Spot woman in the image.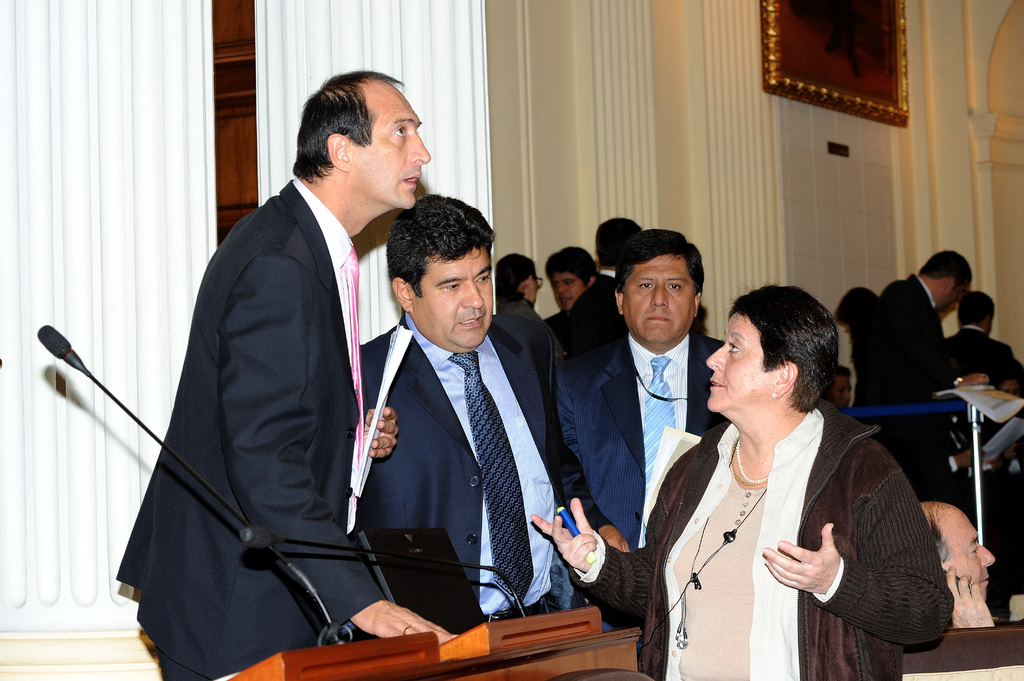
woman found at {"x1": 532, "y1": 269, "x2": 927, "y2": 678}.
